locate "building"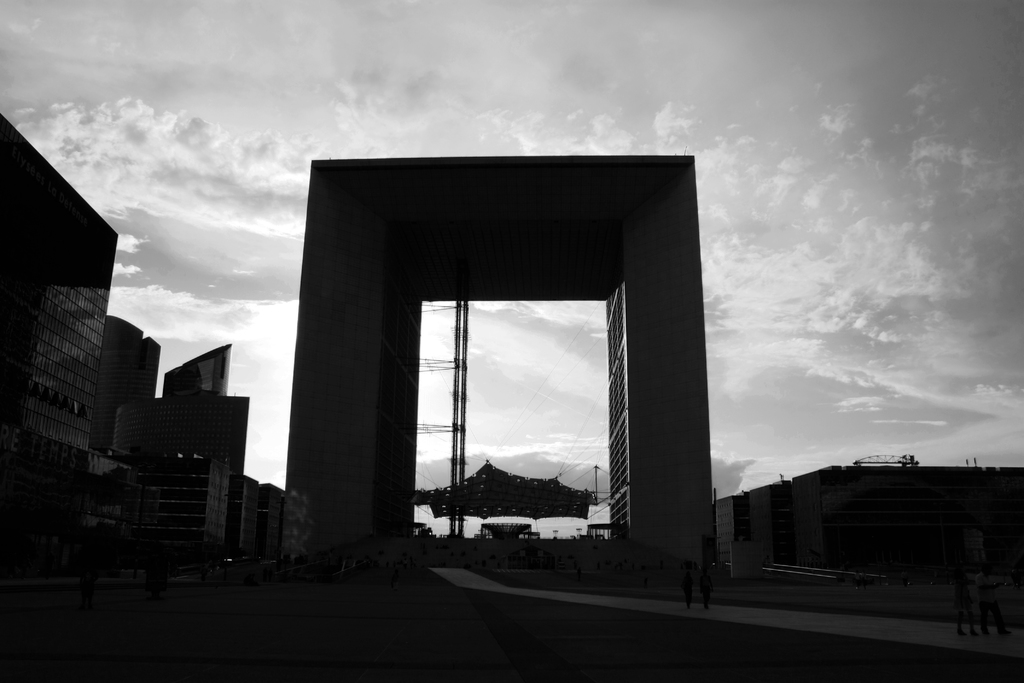
x1=716, y1=454, x2=1023, y2=575
